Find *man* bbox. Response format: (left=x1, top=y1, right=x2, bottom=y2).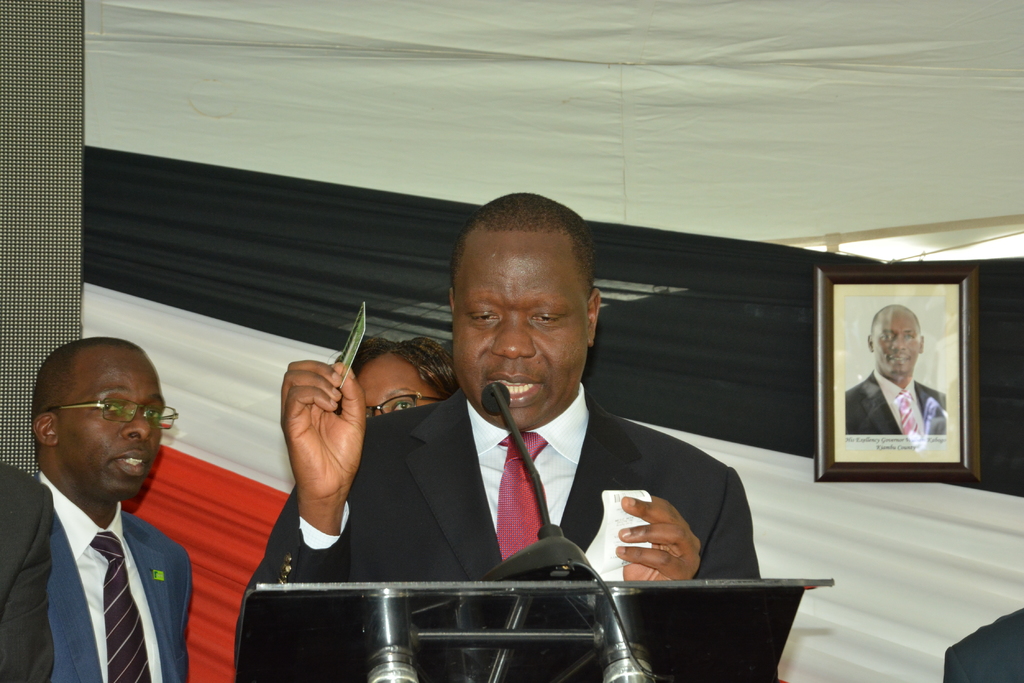
(left=0, top=329, right=221, bottom=682).
